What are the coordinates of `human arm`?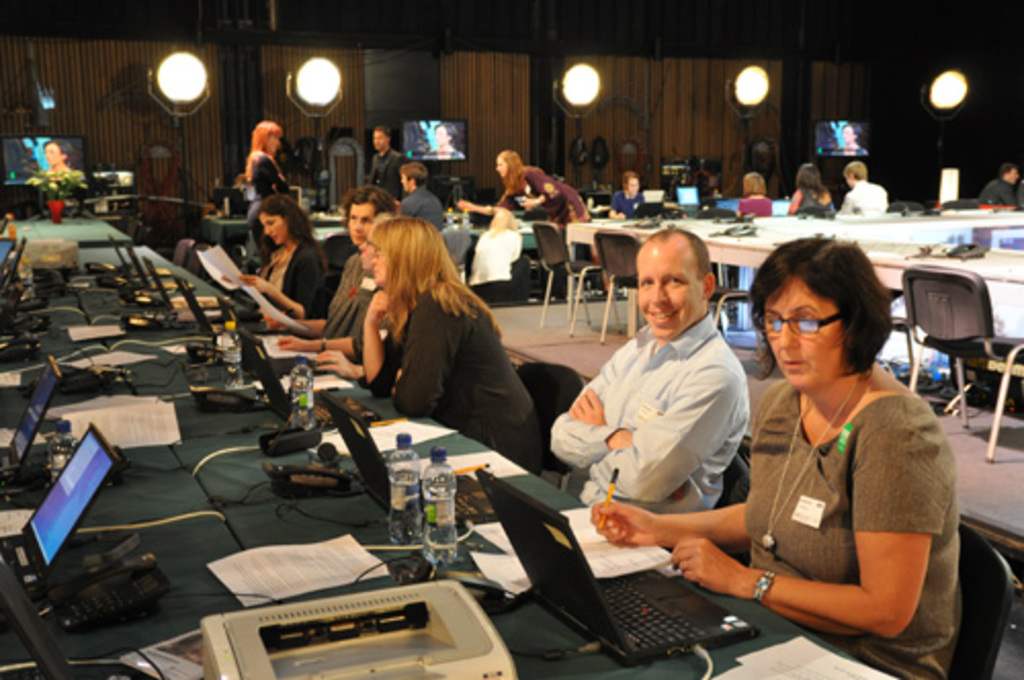
(left=551, top=348, right=639, bottom=473).
